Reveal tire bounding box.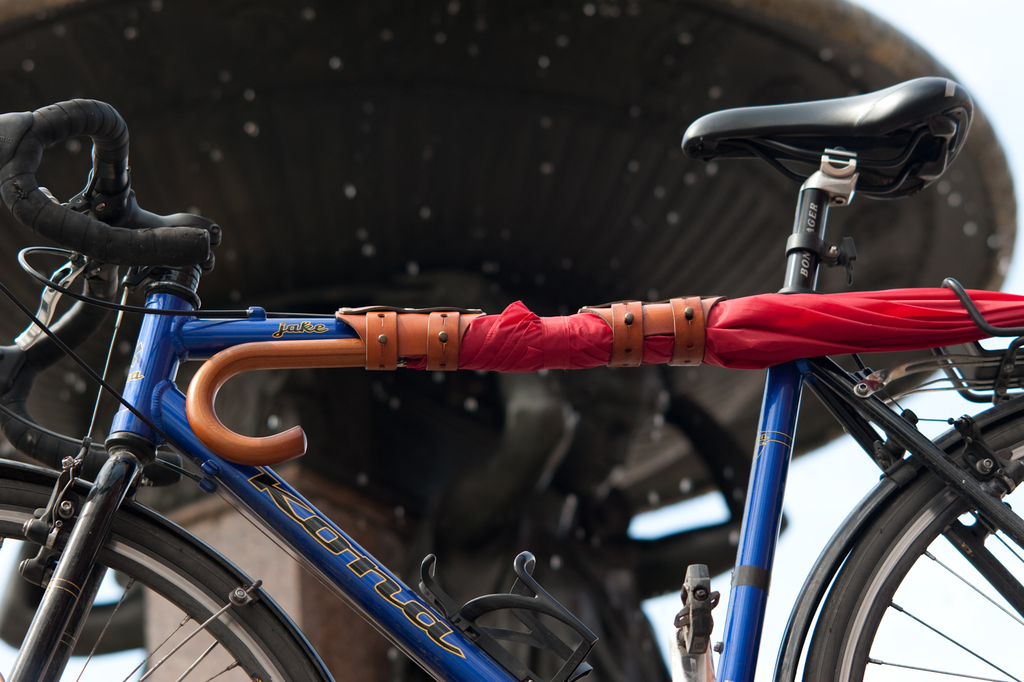
Revealed: <bbox>801, 404, 1023, 681</bbox>.
